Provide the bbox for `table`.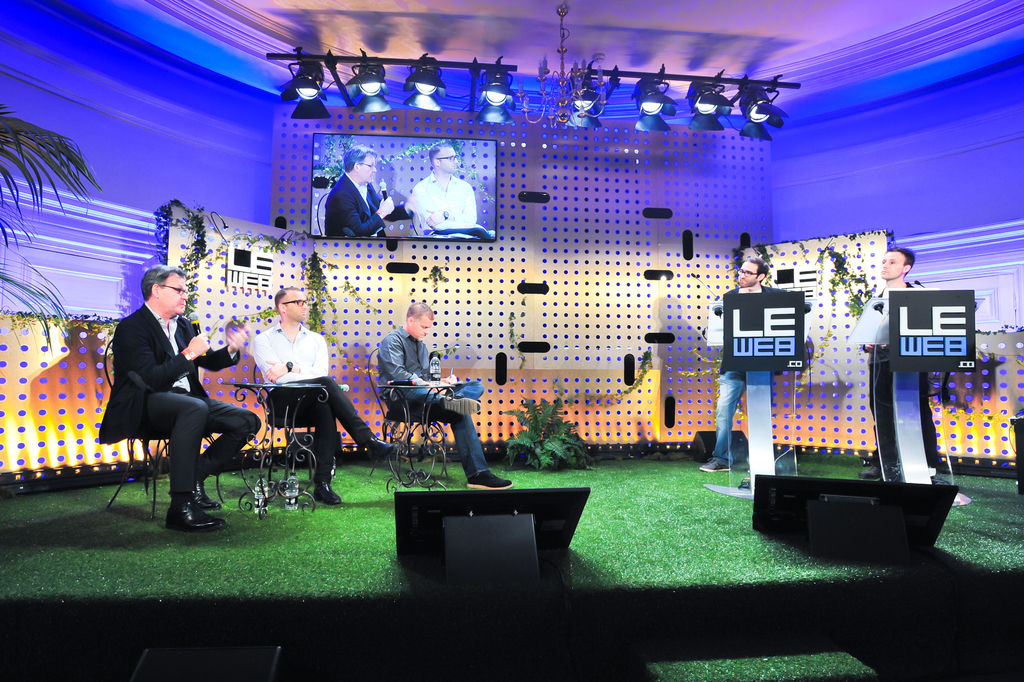
232/380/326/516.
